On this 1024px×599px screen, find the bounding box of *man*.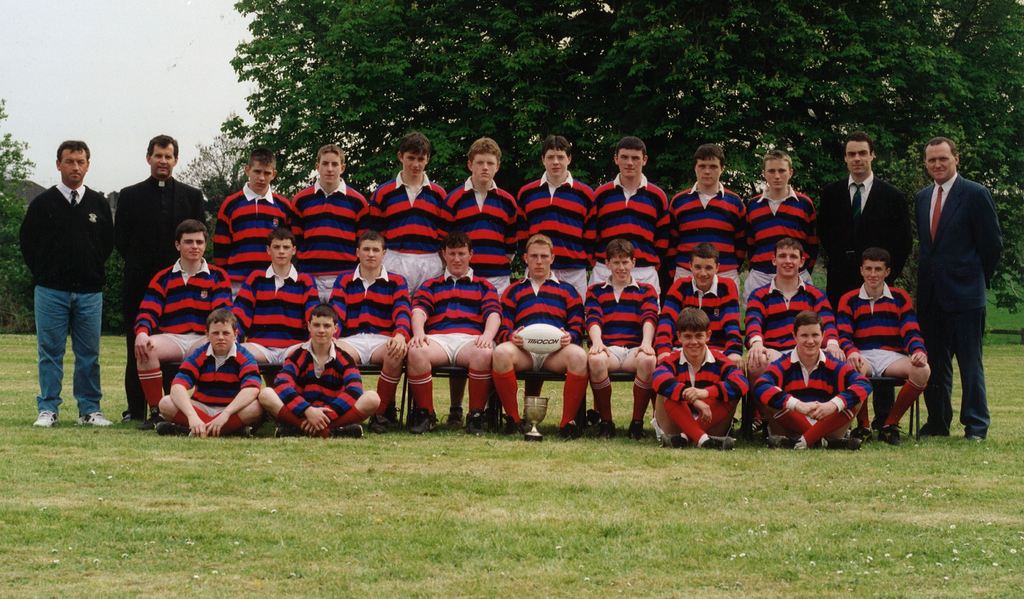
Bounding box: box=[369, 132, 450, 300].
